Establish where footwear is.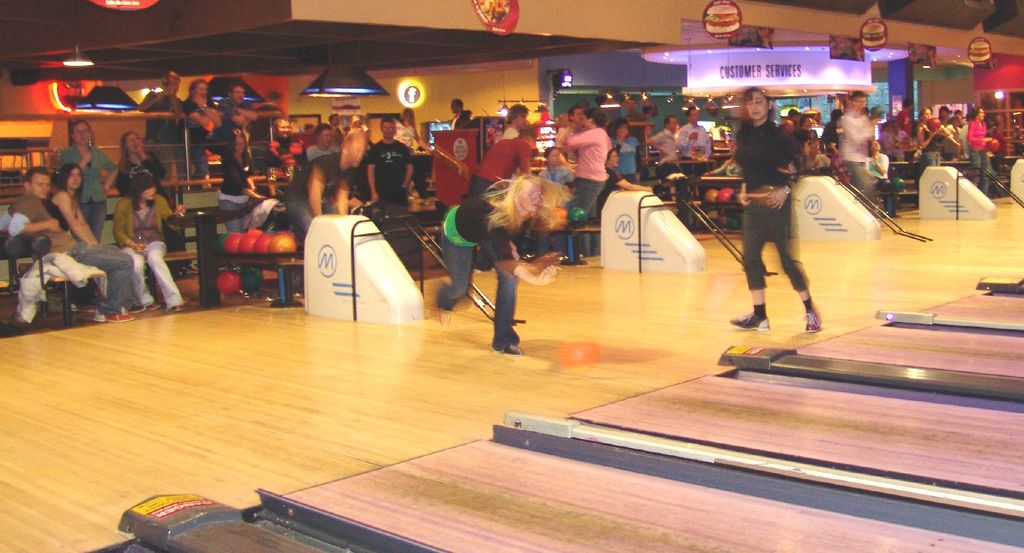
Established at <box>127,302,143,311</box>.
